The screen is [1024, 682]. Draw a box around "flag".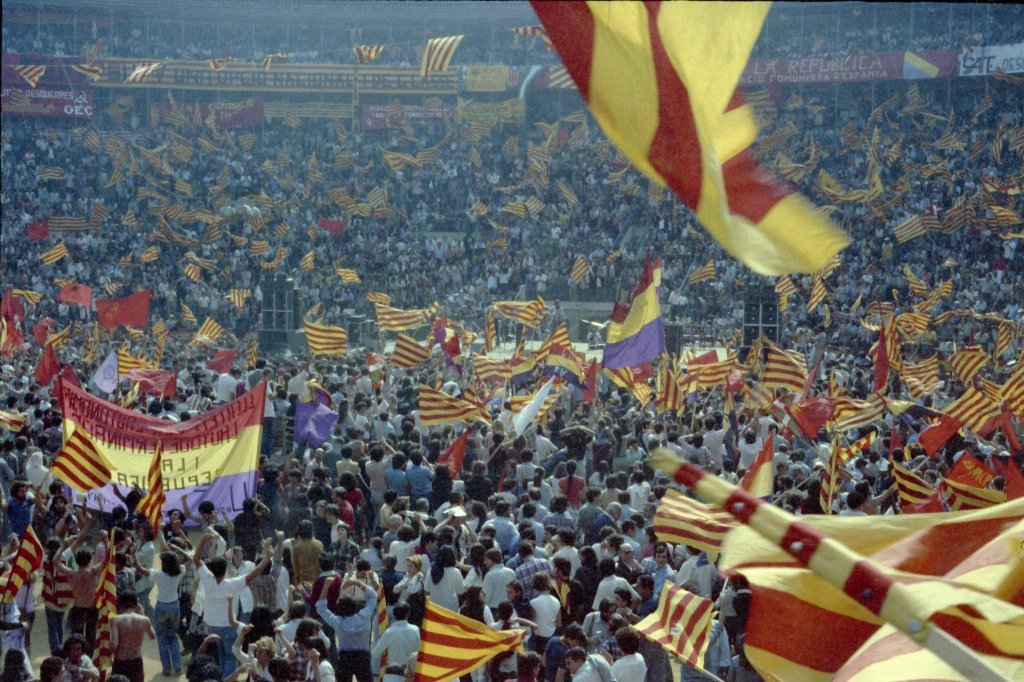
bbox=[299, 253, 316, 278].
